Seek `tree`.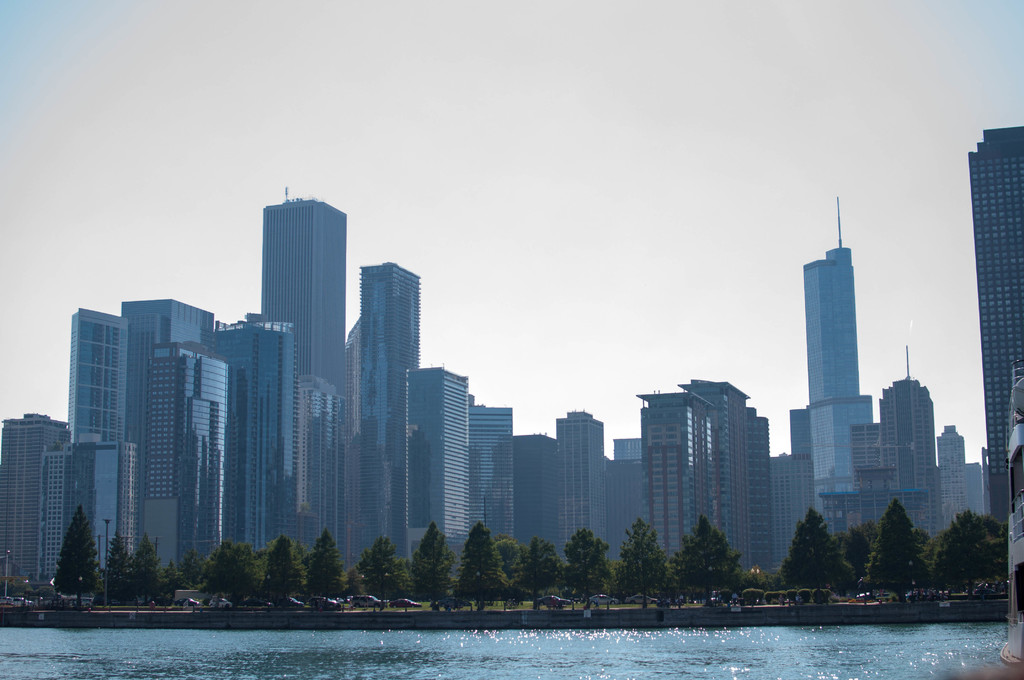
199:537:264:602.
